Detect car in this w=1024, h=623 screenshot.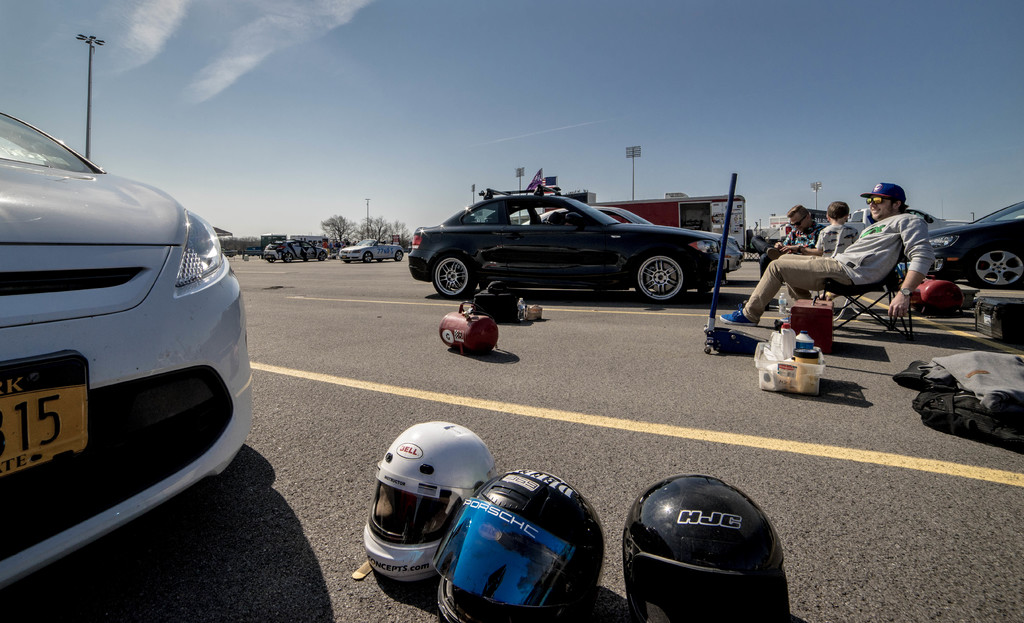
Detection: left=335, top=239, right=405, bottom=263.
